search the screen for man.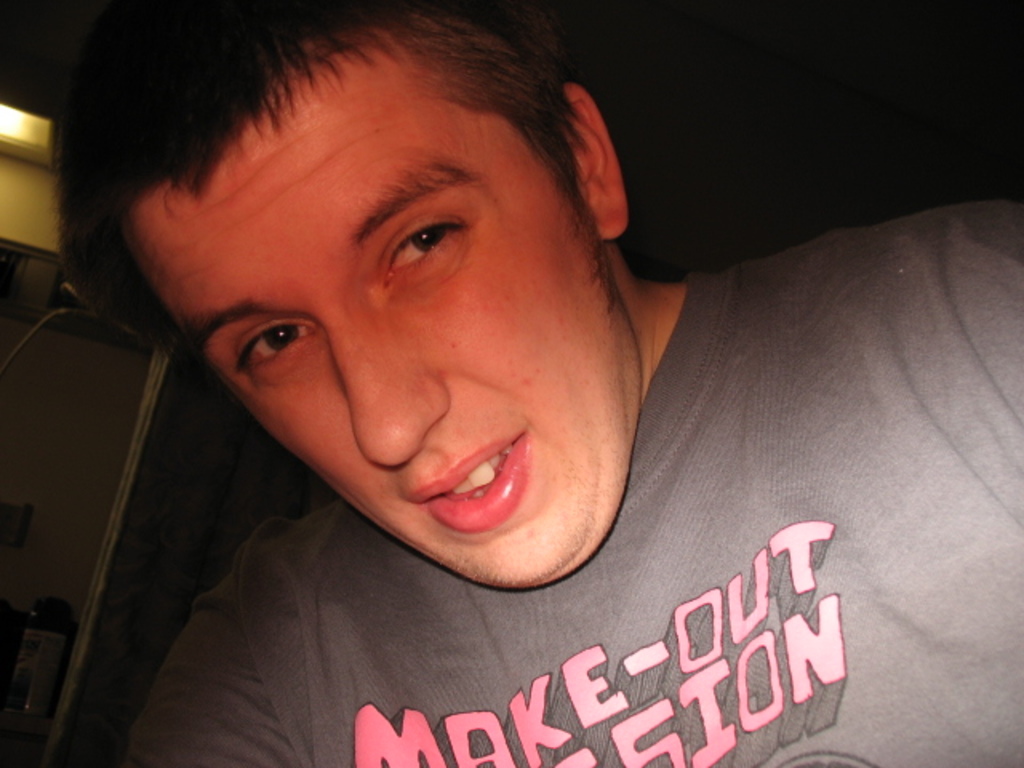
Found at BBox(0, 0, 990, 760).
